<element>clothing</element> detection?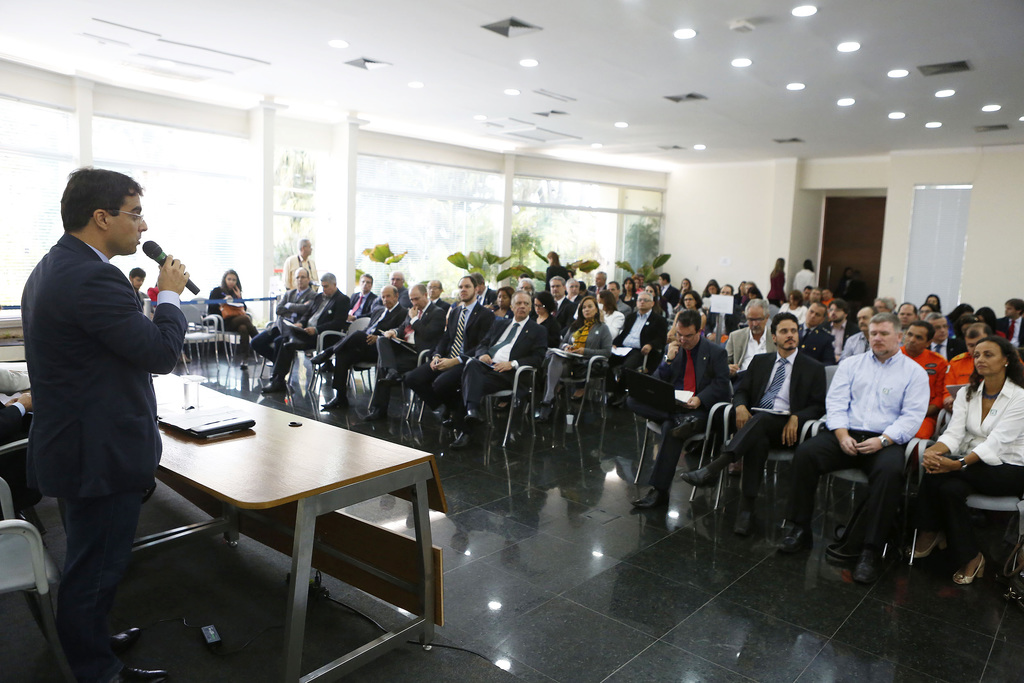
locate(584, 286, 615, 298)
